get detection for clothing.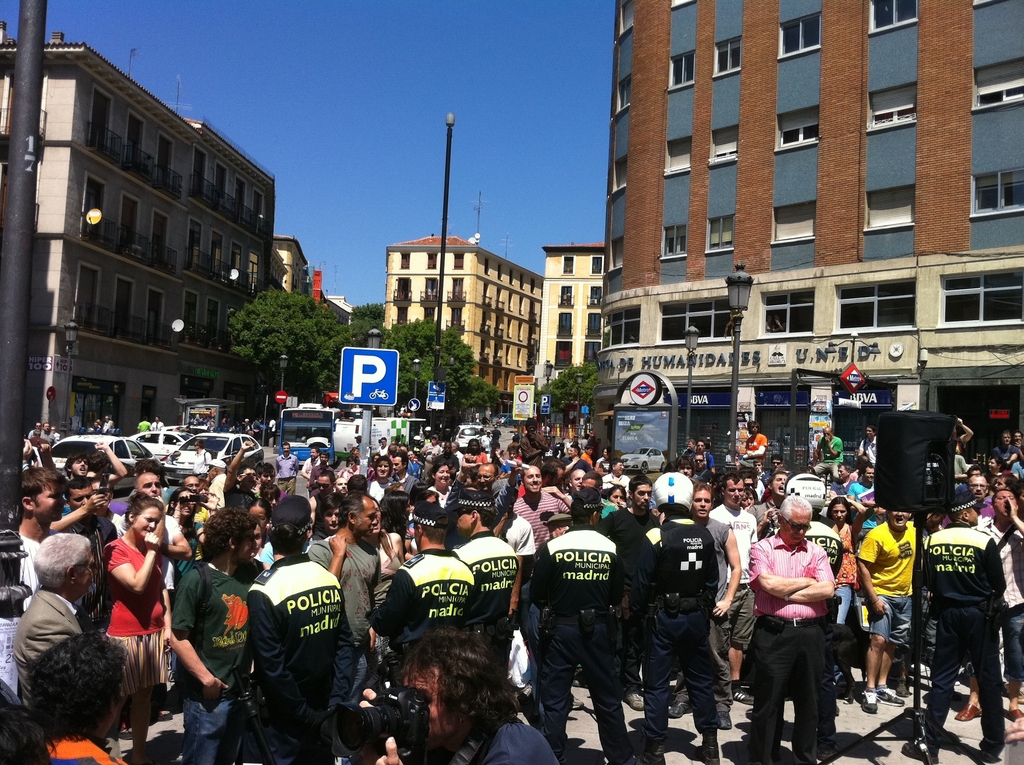
Detection: x1=448 y1=480 x2=499 y2=514.
